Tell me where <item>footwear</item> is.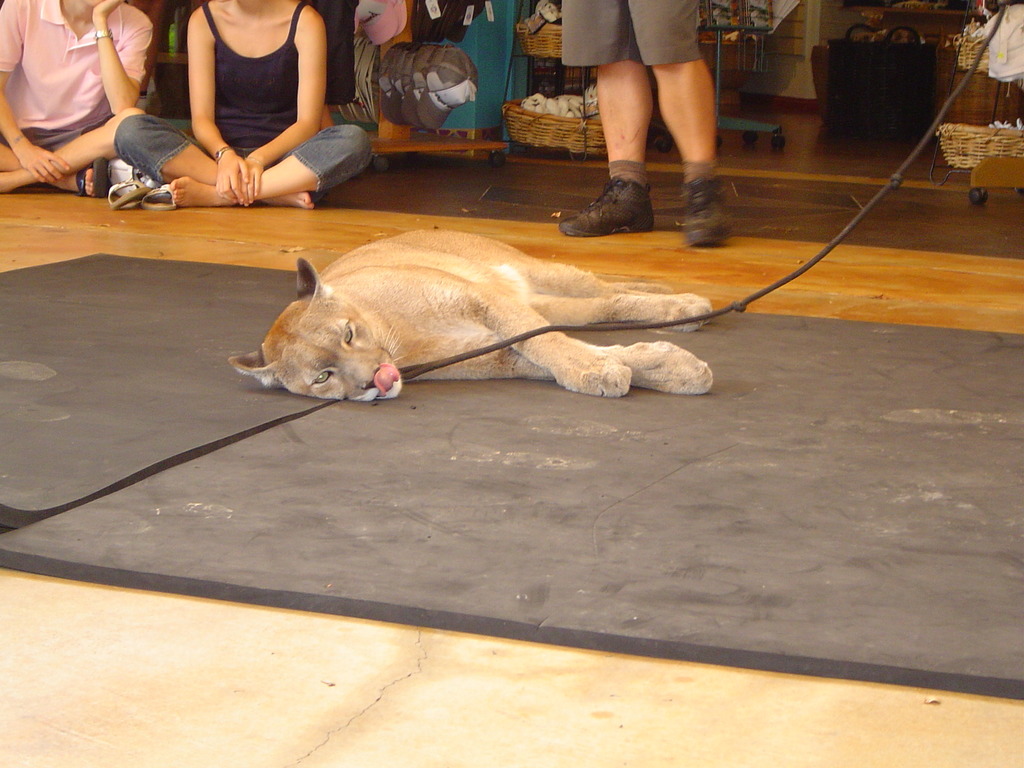
<item>footwear</item> is at (112,179,145,202).
